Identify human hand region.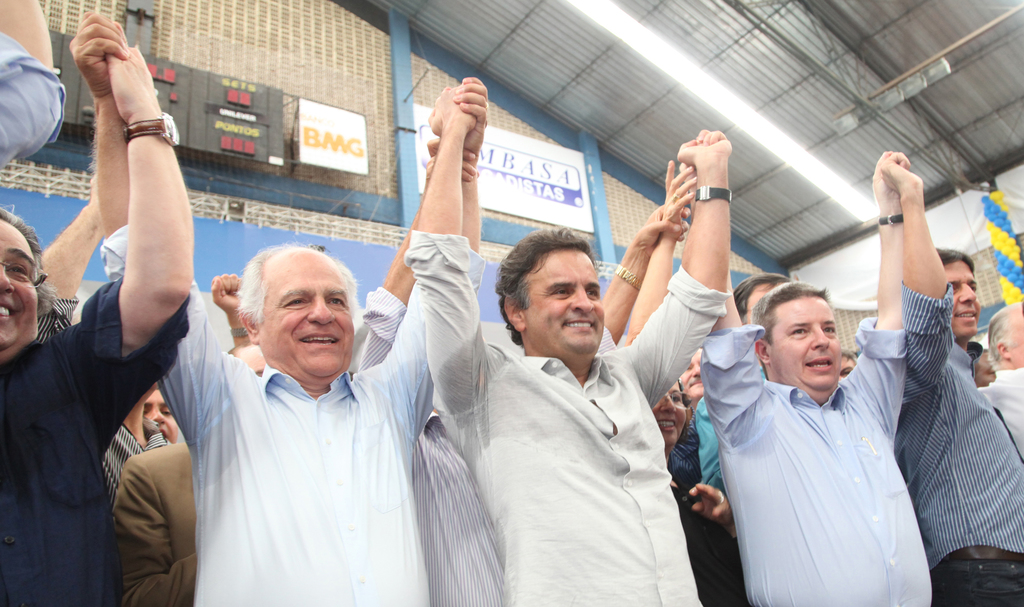
Region: (x1=102, y1=46, x2=161, y2=122).
